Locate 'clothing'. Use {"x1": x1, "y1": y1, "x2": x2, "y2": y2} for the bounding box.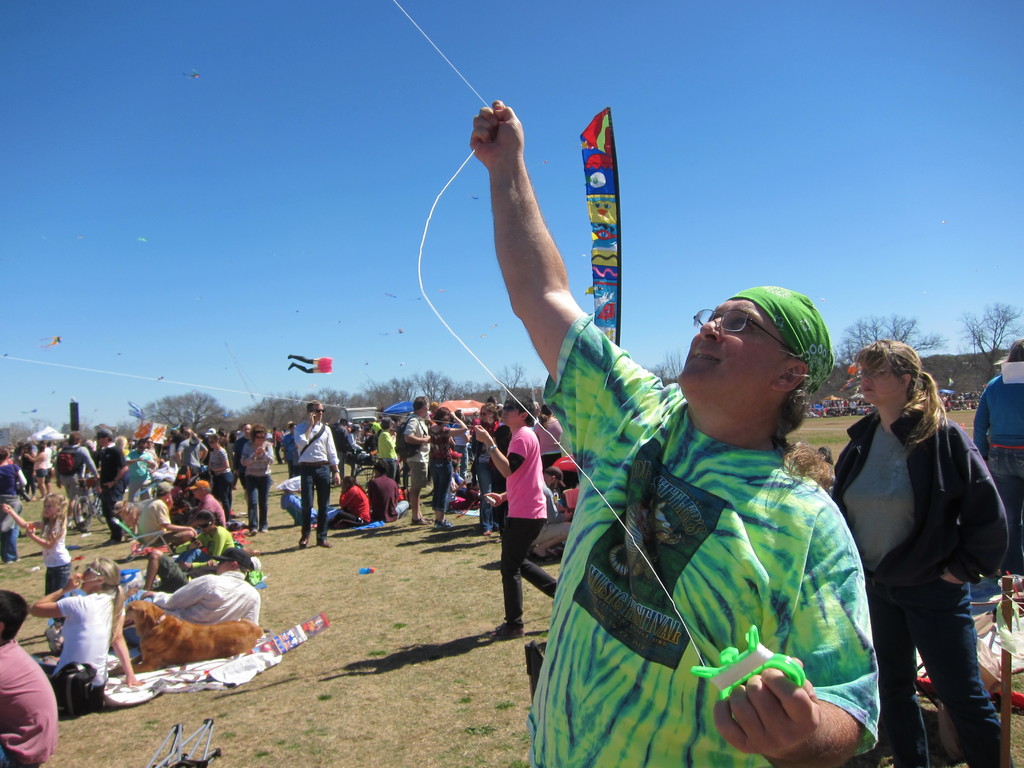
{"x1": 140, "y1": 499, "x2": 205, "y2": 558}.
